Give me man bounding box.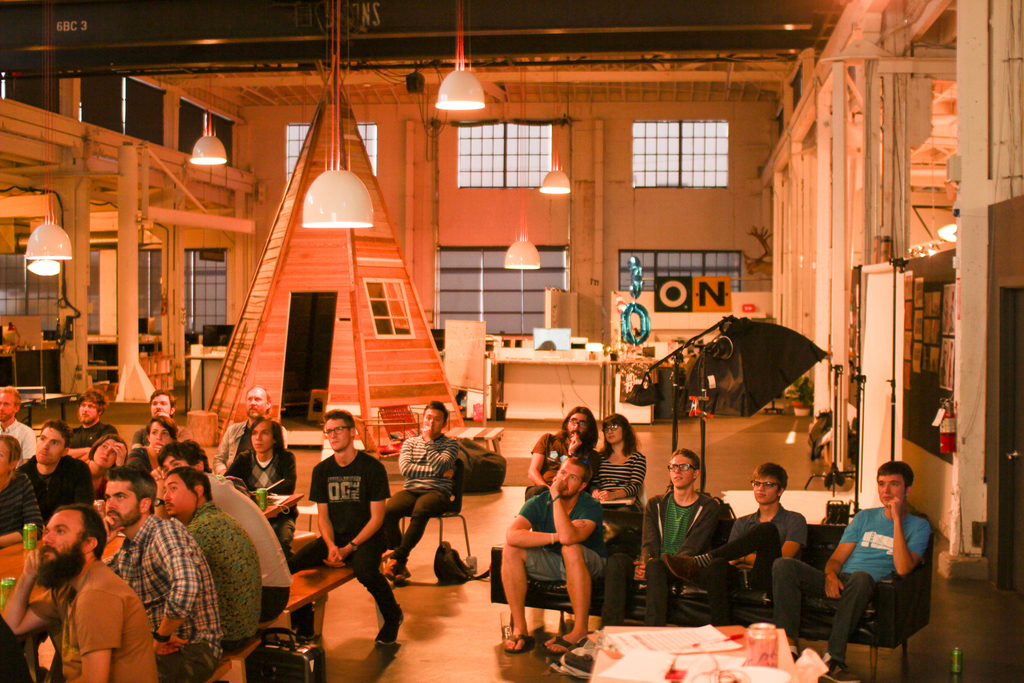
BBox(777, 463, 932, 673).
